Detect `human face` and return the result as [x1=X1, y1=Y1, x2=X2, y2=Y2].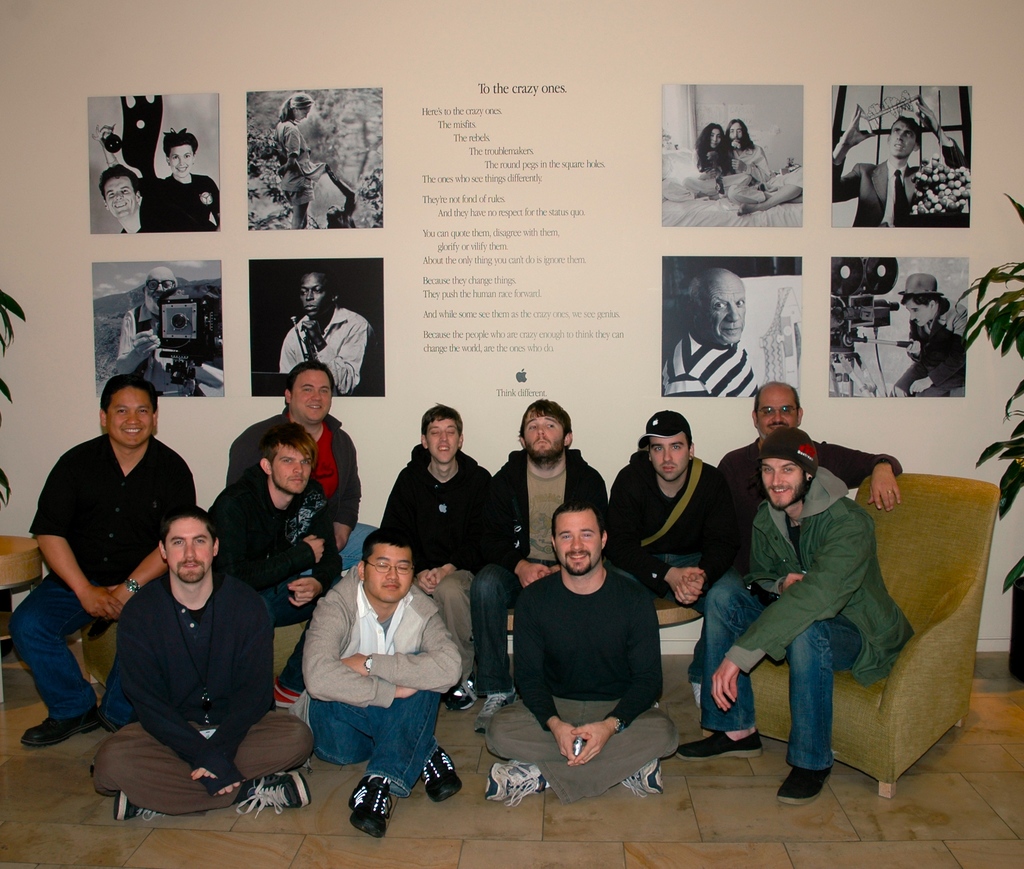
[x1=108, y1=384, x2=157, y2=446].
